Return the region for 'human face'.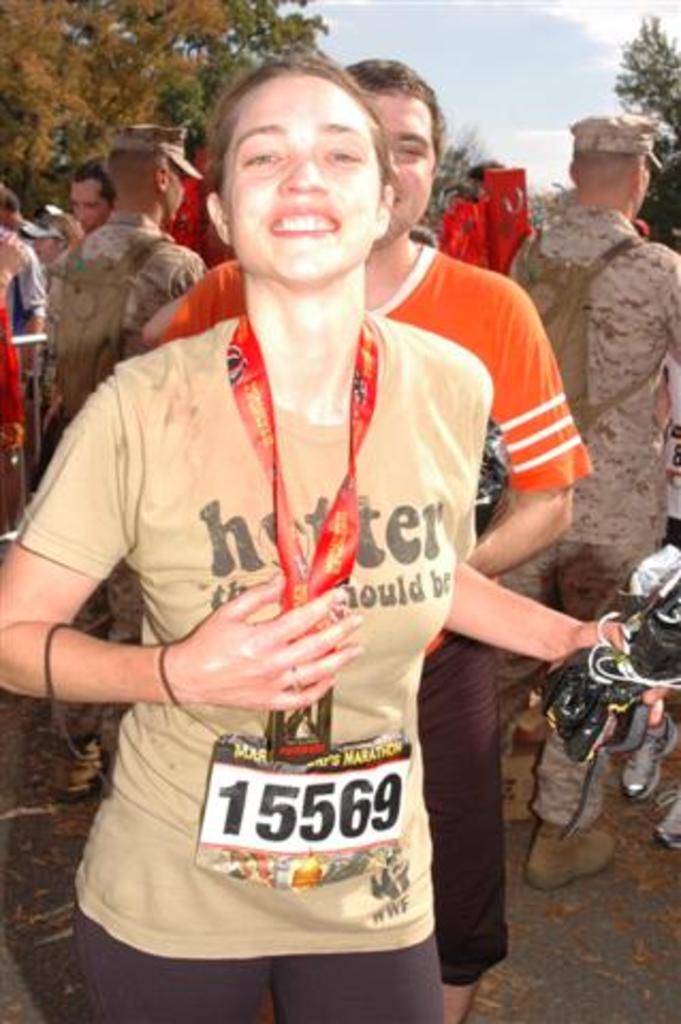
crop(222, 77, 371, 282).
